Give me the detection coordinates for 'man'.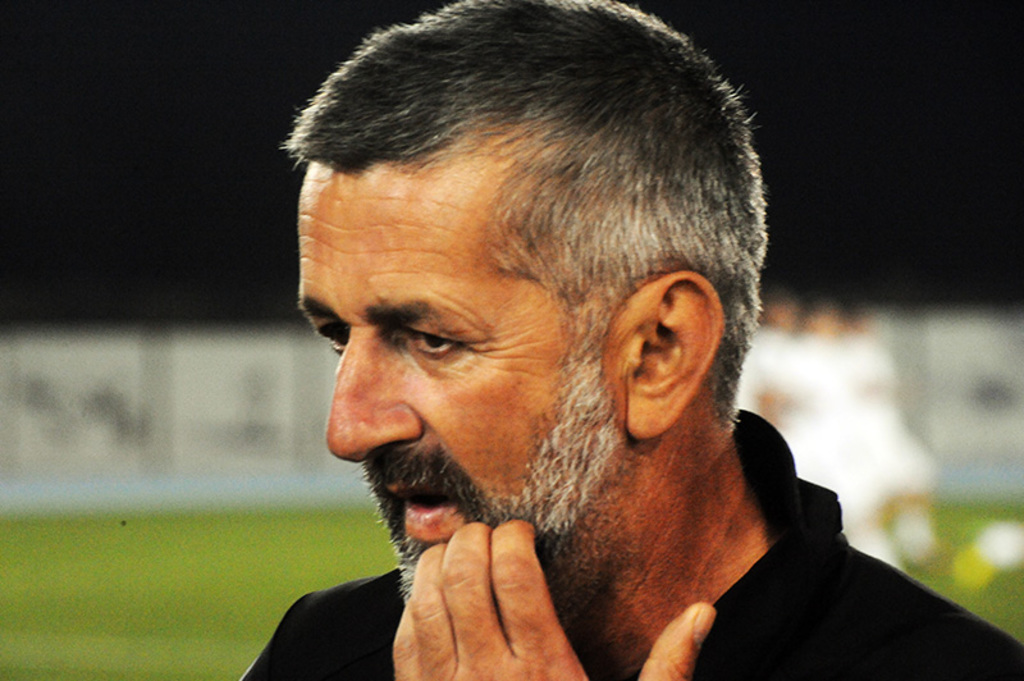
rect(236, 0, 1023, 680).
